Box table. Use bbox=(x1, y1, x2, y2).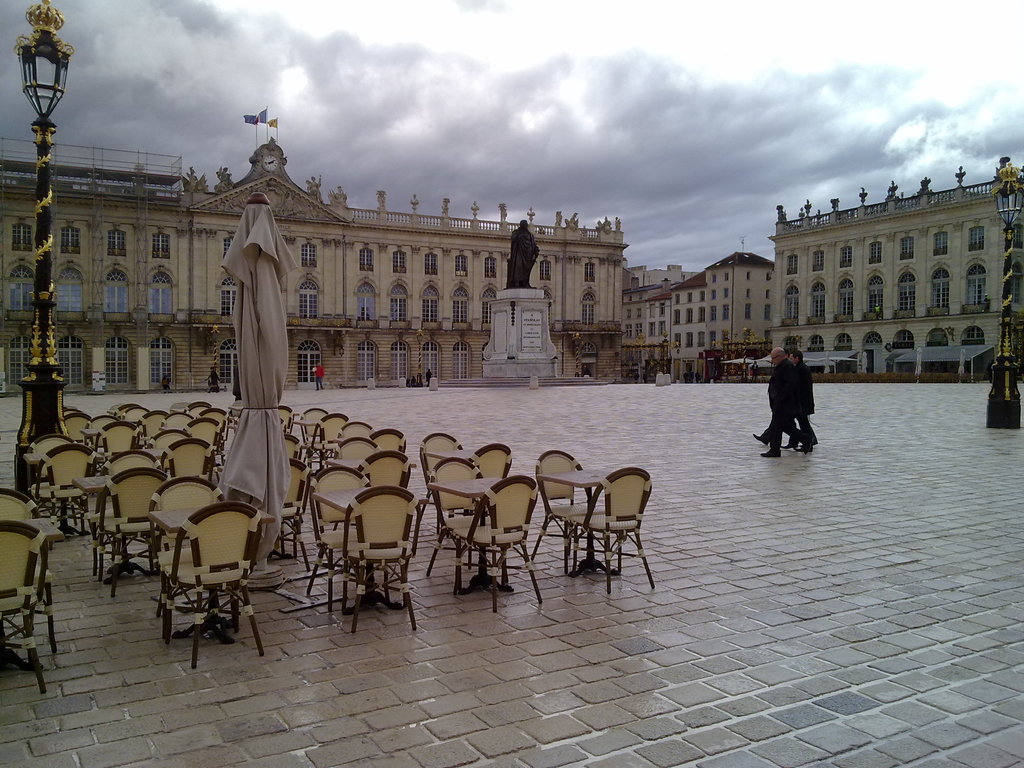
bbox=(25, 444, 67, 474).
